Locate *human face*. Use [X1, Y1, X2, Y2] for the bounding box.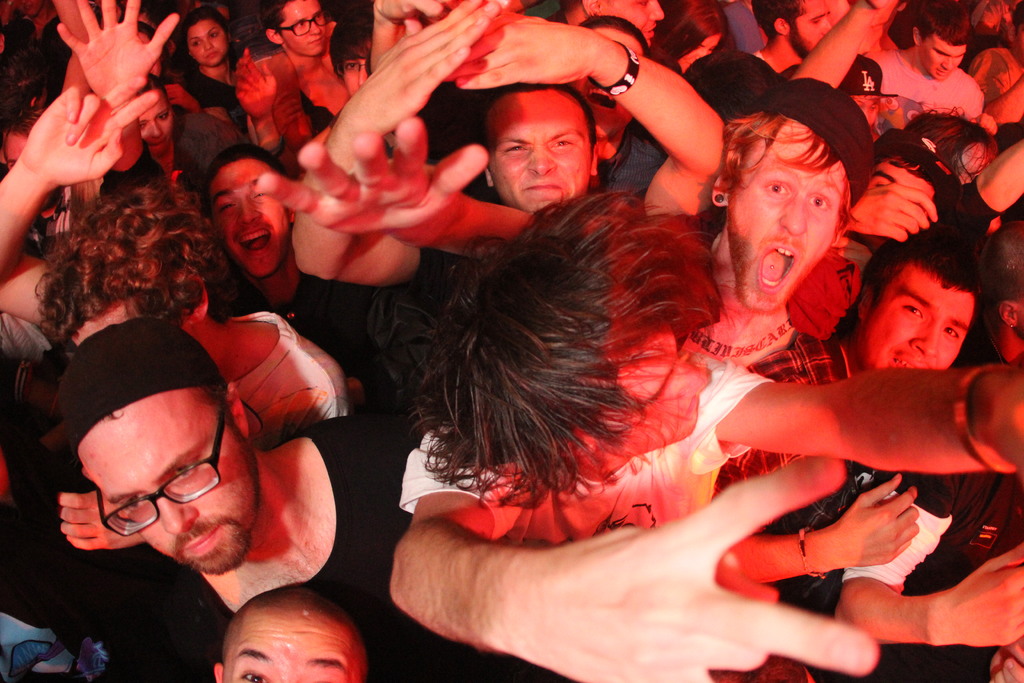
[72, 386, 258, 577].
